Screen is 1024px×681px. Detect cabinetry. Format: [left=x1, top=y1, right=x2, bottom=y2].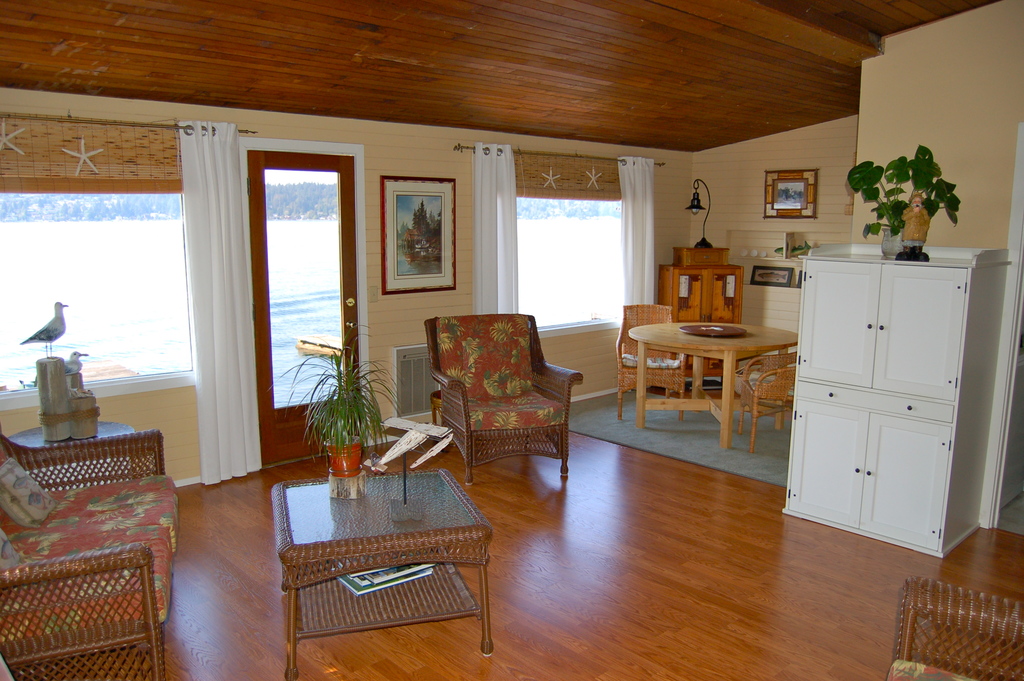
[left=795, top=256, right=879, bottom=389].
